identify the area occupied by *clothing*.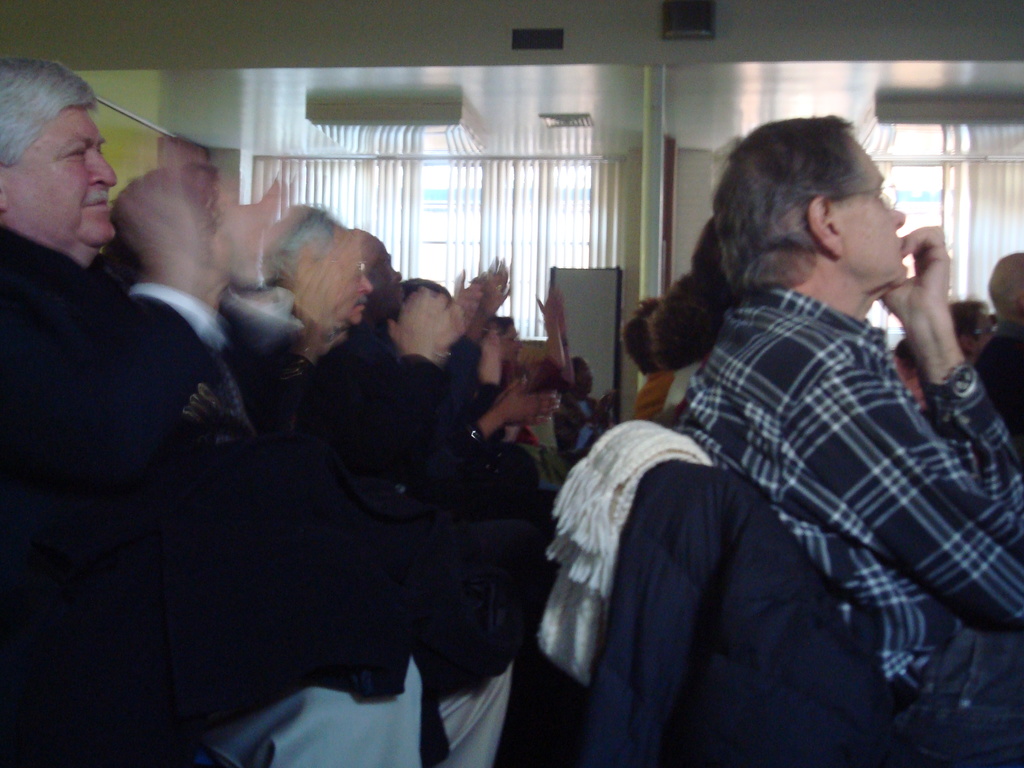
Area: <box>439,680,506,767</box>.
